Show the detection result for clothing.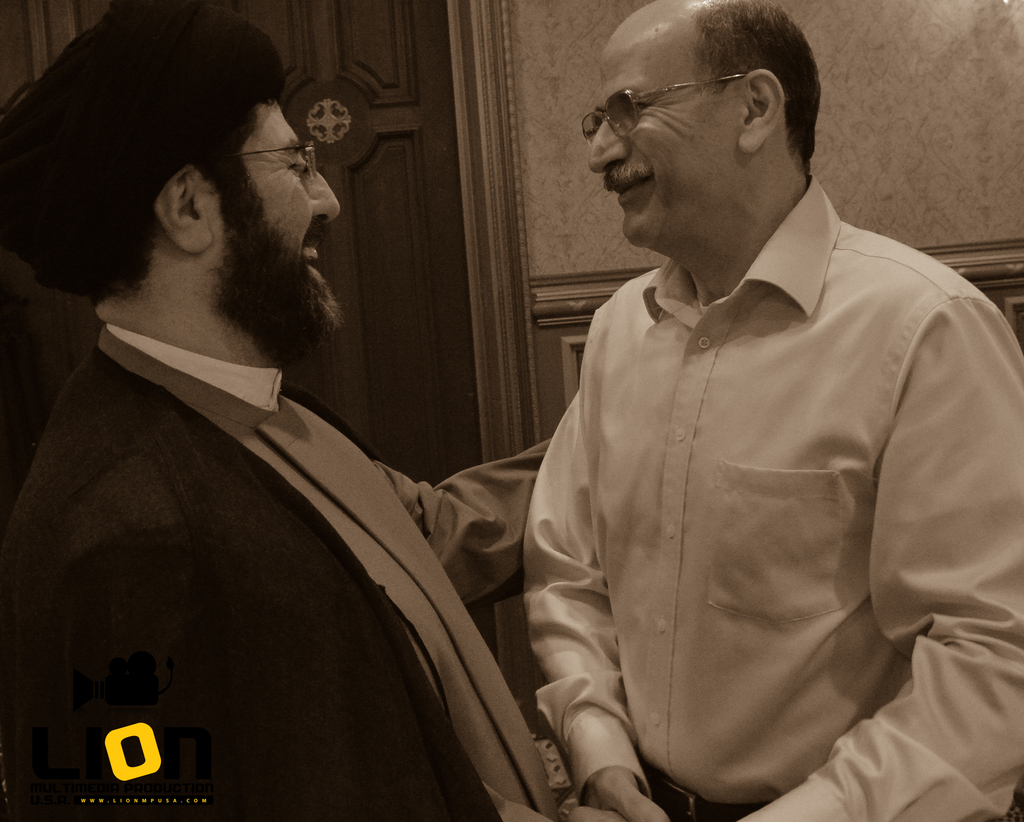
[x1=501, y1=162, x2=989, y2=815].
